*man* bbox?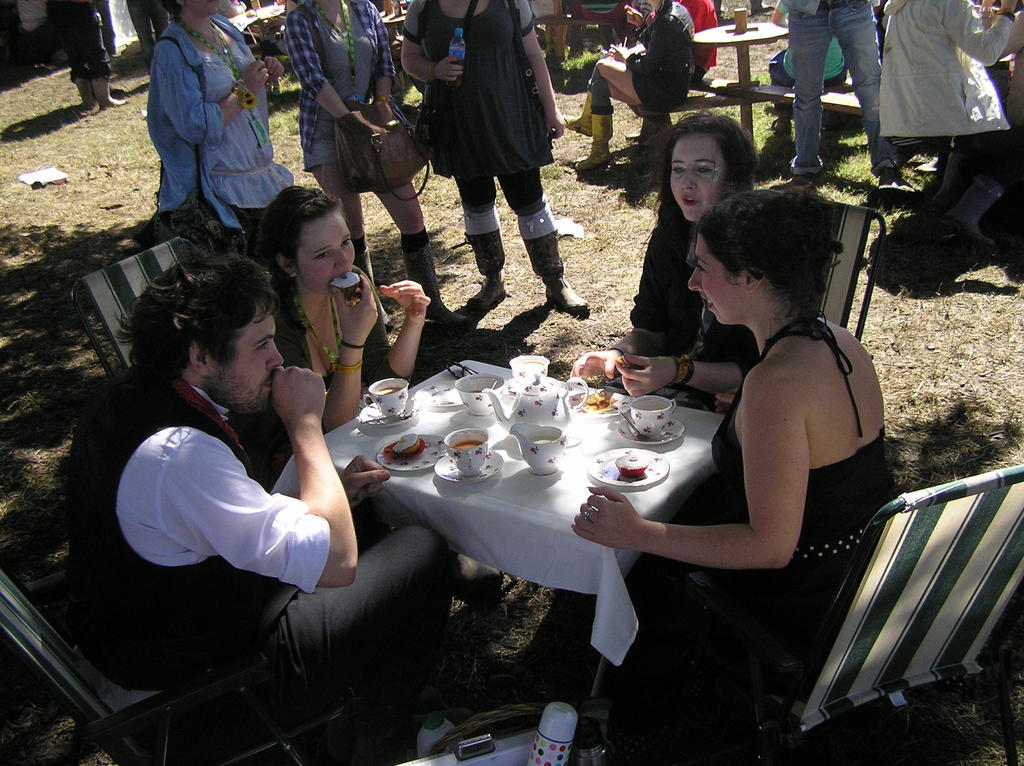
select_region(80, 247, 401, 728)
